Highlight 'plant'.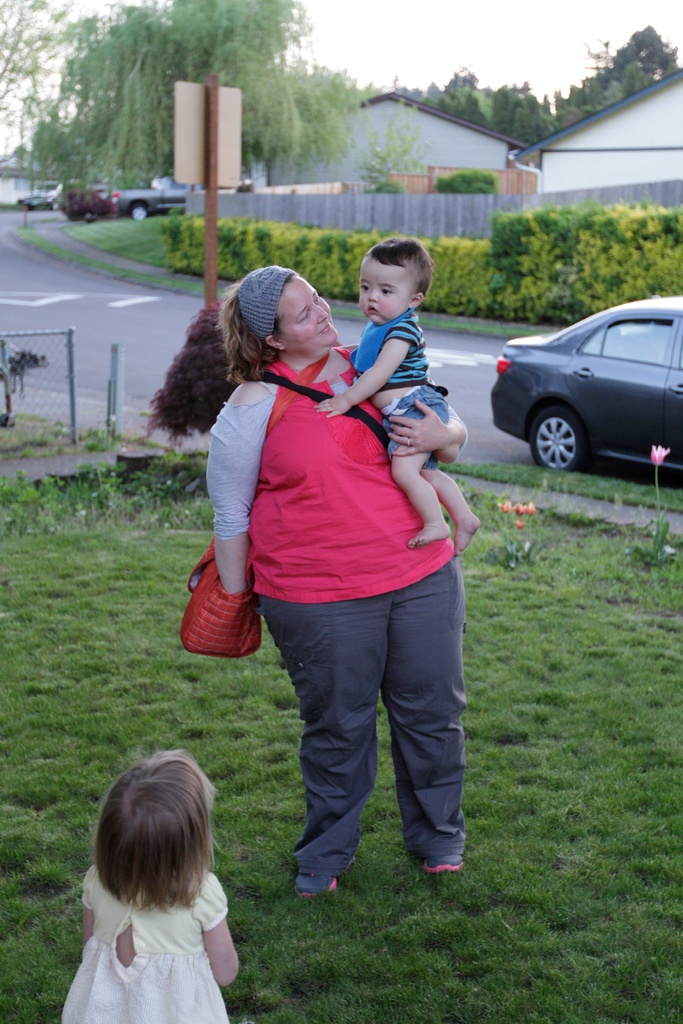
Highlighted region: [x1=0, y1=404, x2=136, y2=464].
